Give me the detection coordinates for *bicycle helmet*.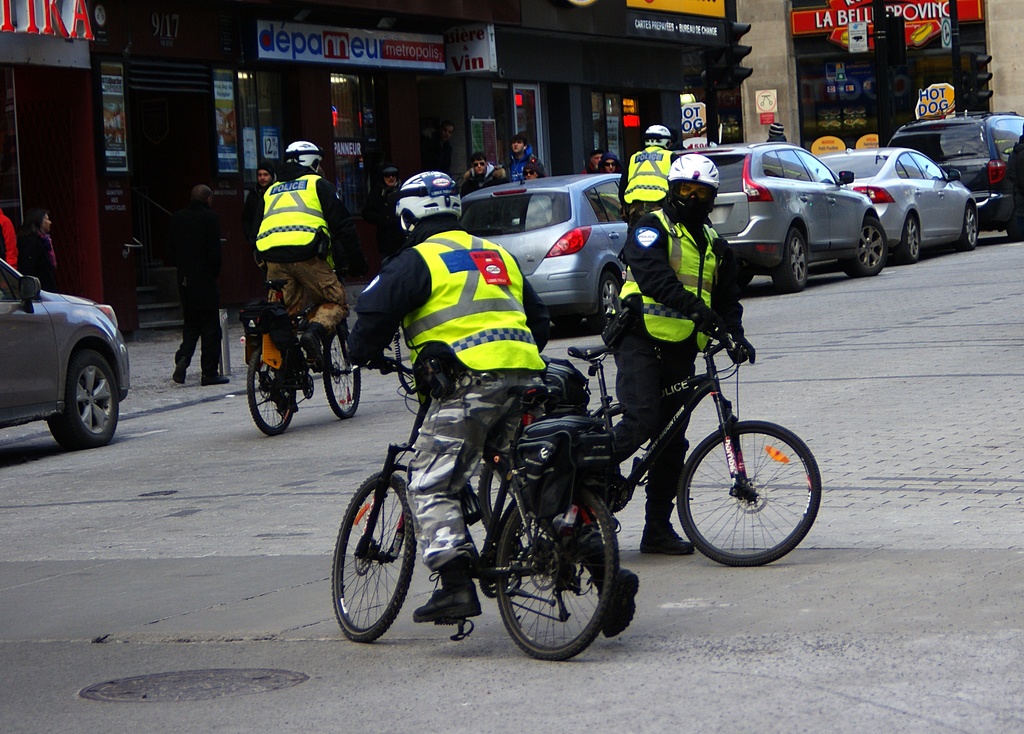
670/150/716/191.
